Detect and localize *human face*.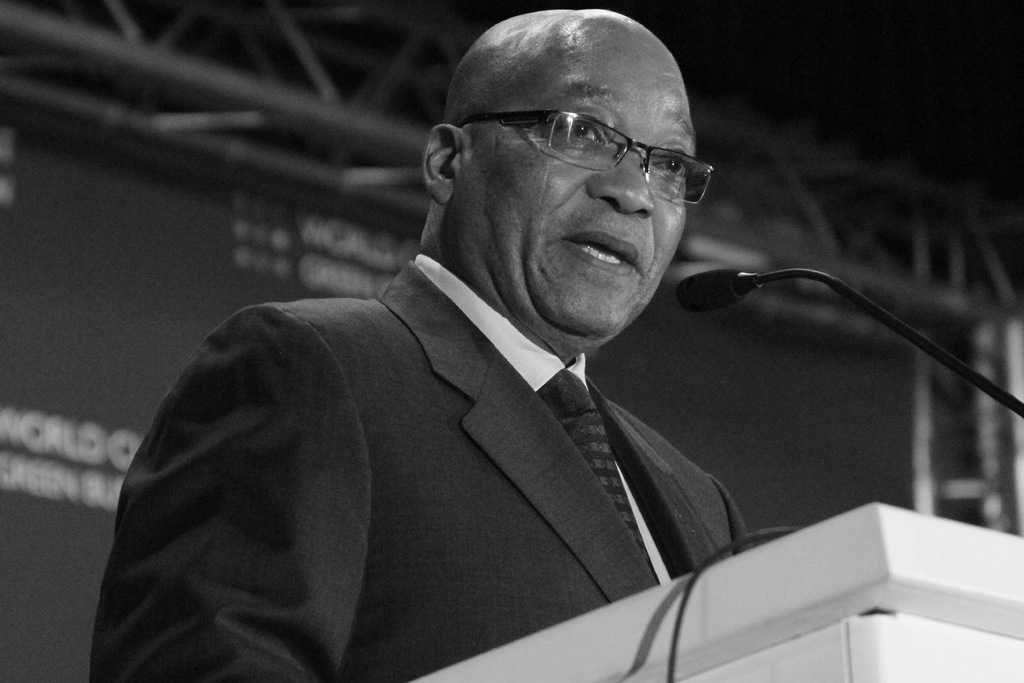
Localized at 458:51:698:336.
